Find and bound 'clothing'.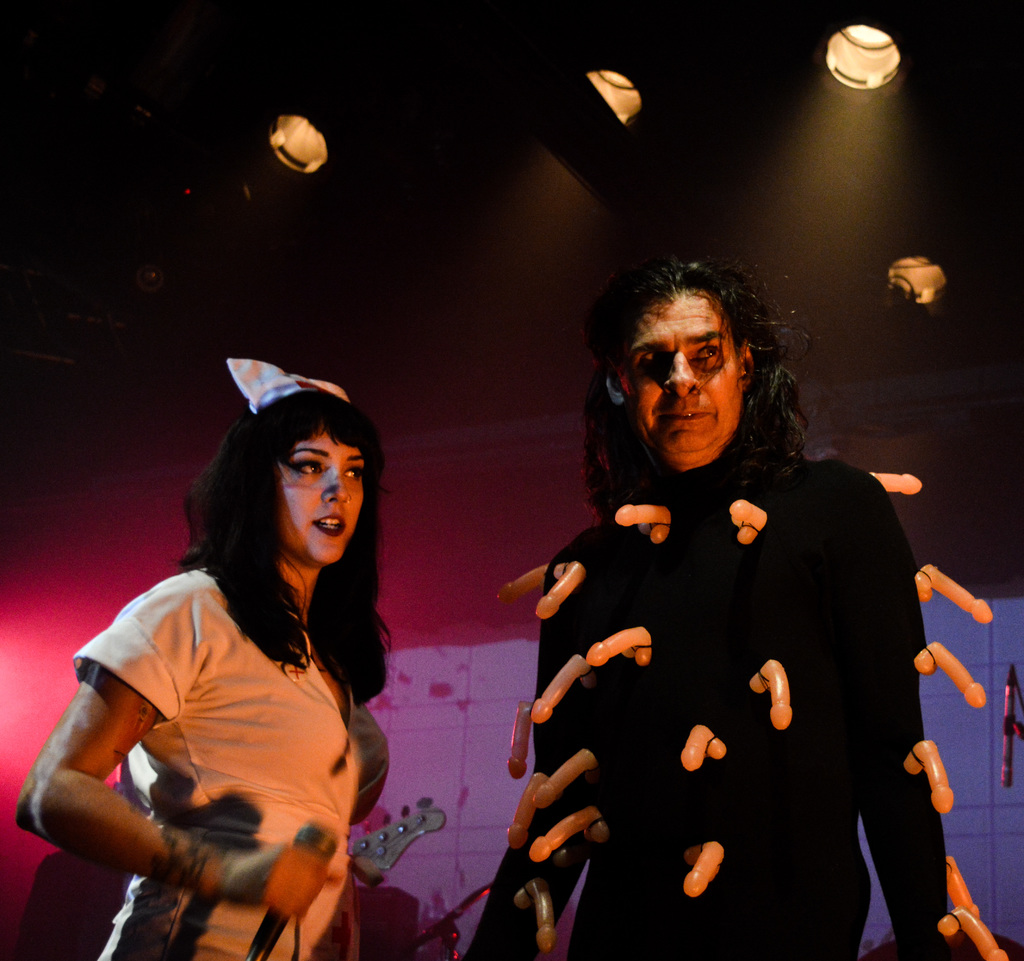
Bound: x1=518 y1=371 x2=951 y2=955.
